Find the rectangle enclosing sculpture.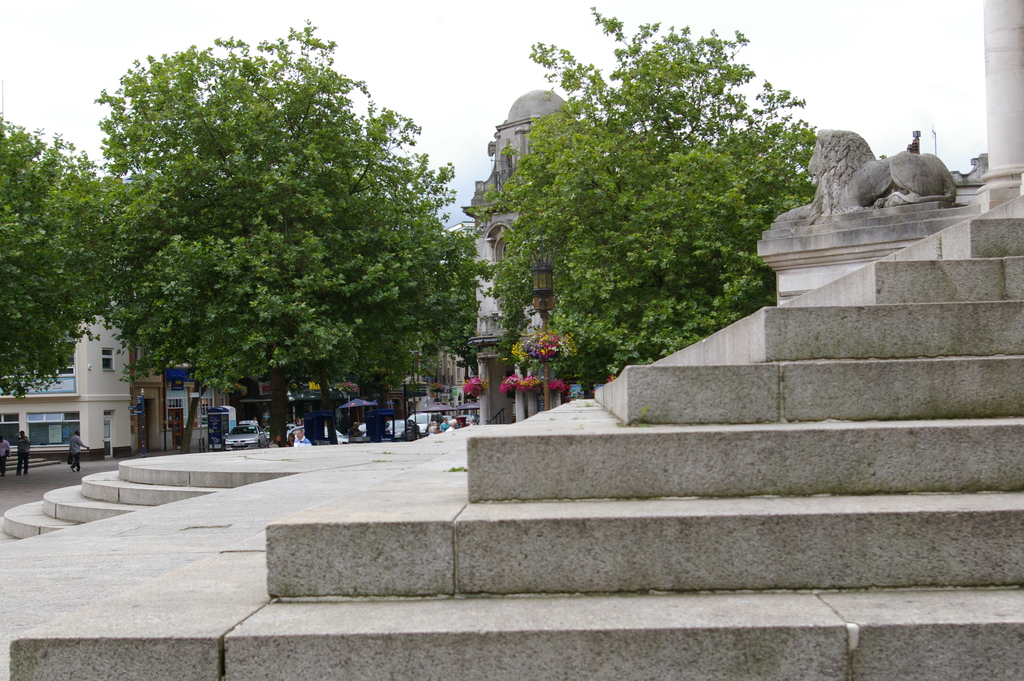
<bbox>804, 119, 957, 203</bbox>.
